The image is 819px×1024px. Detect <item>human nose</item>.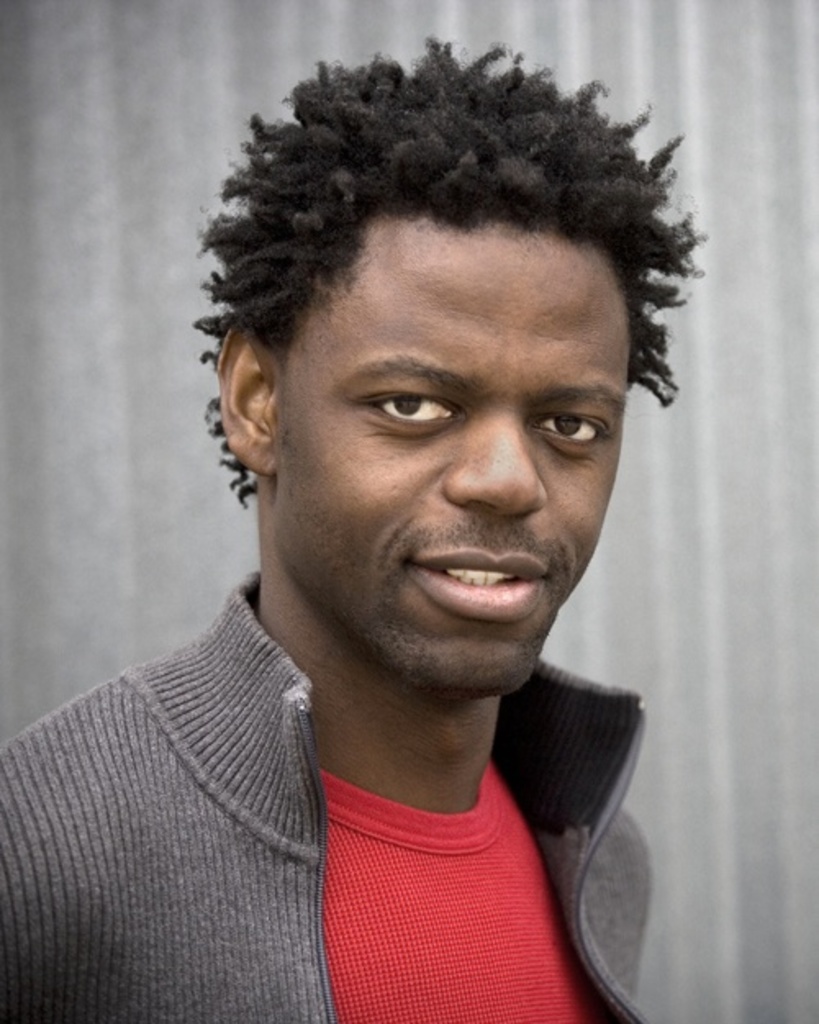
Detection: Rect(439, 411, 547, 518).
